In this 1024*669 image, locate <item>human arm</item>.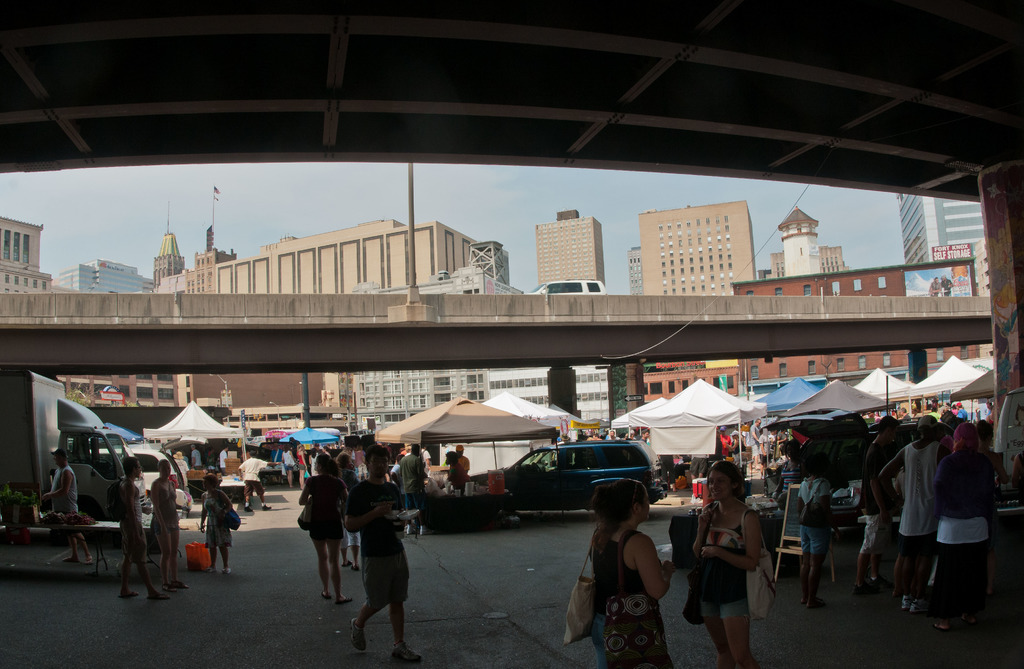
Bounding box: <region>344, 493, 350, 512</region>.
